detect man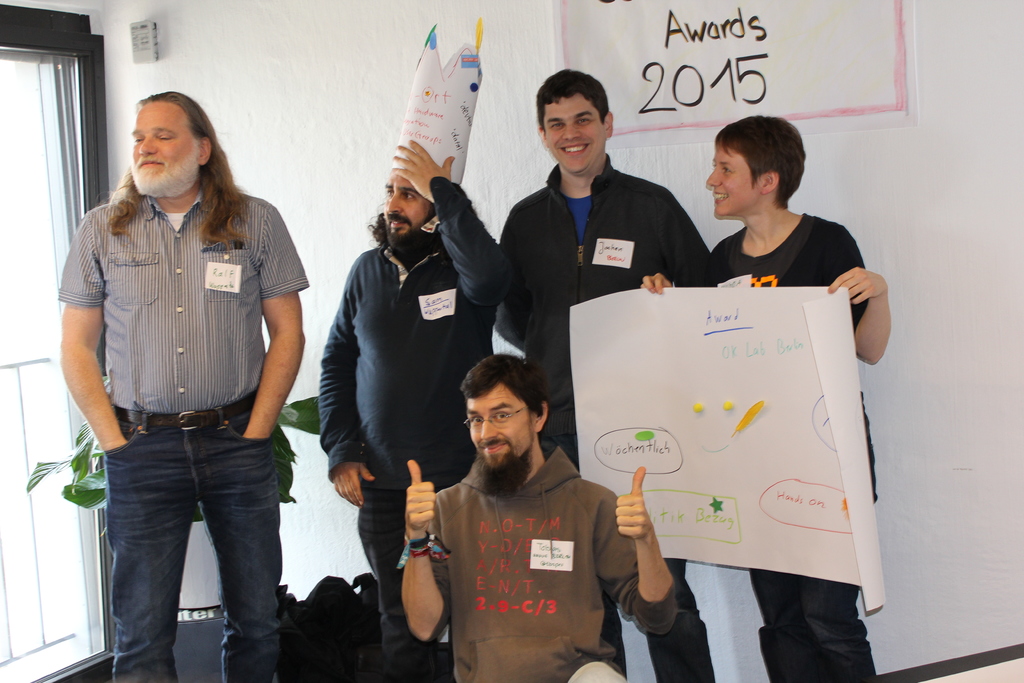
(x1=317, y1=24, x2=509, y2=682)
